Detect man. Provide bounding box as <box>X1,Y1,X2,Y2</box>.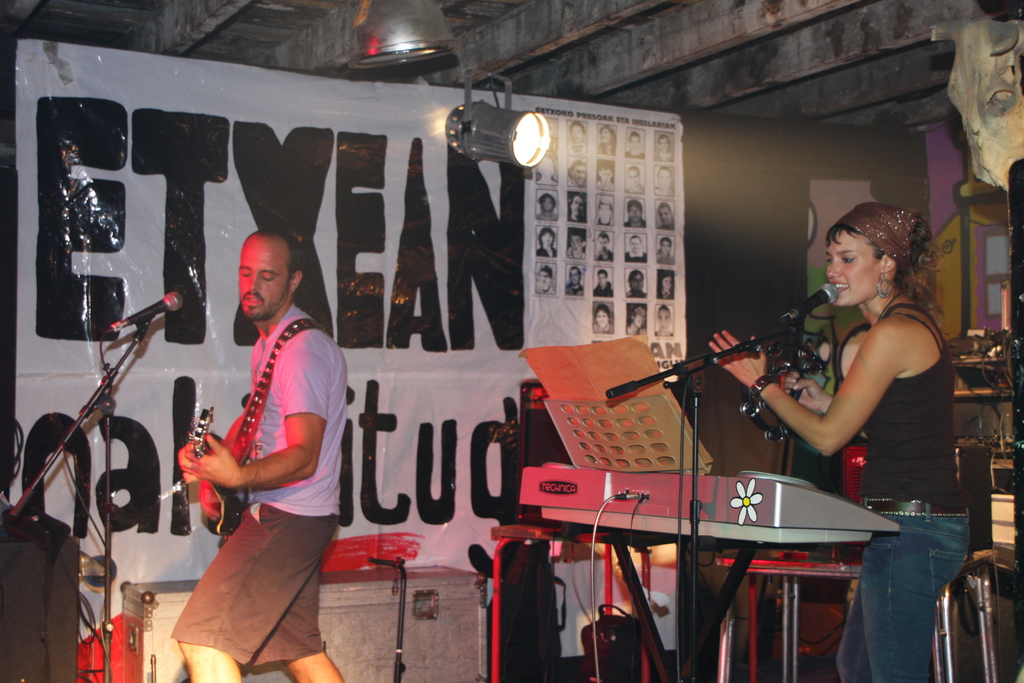
<box>652,133,675,161</box>.
